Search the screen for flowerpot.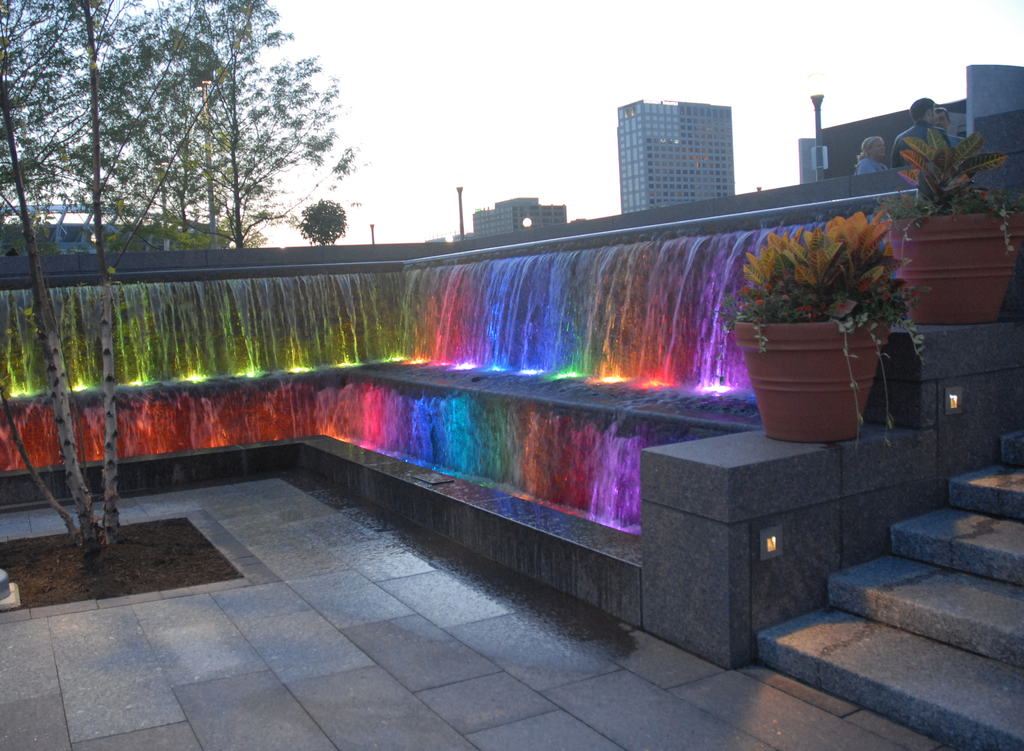
Found at <region>885, 211, 1021, 328</region>.
